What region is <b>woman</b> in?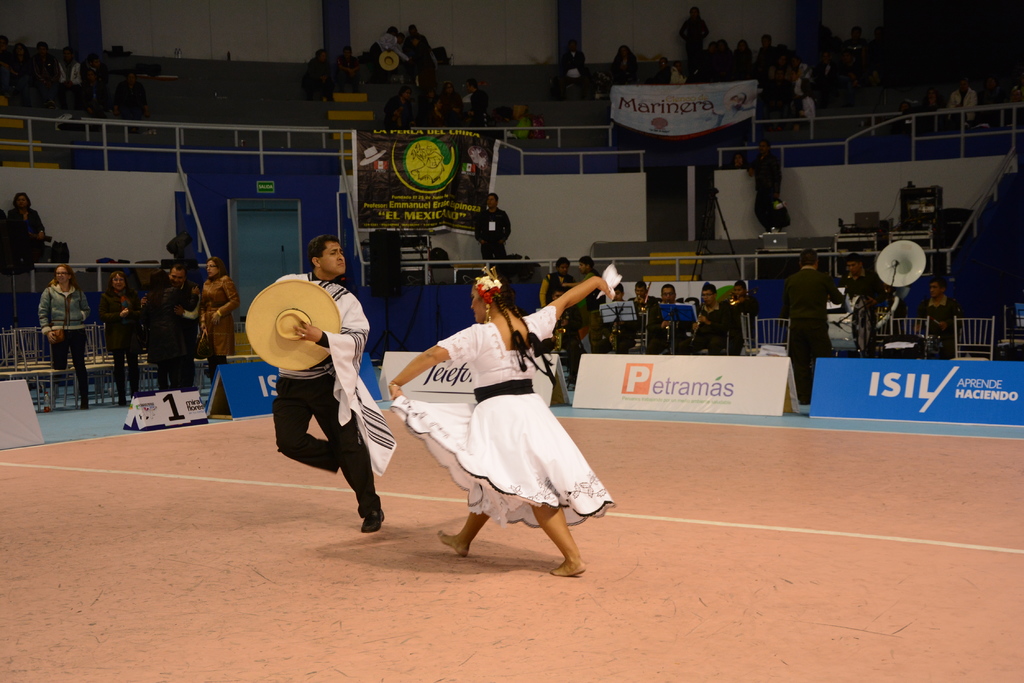
{"left": 139, "top": 267, "right": 194, "bottom": 393}.
